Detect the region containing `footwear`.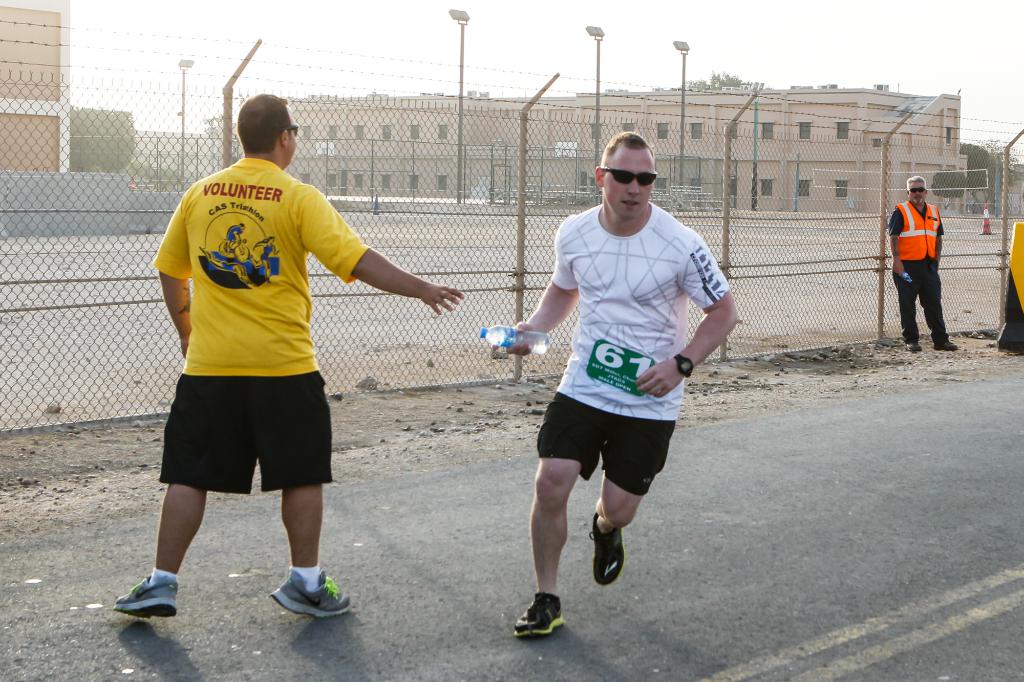
{"x1": 907, "y1": 341, "x2": 923, "y2": 350}.
